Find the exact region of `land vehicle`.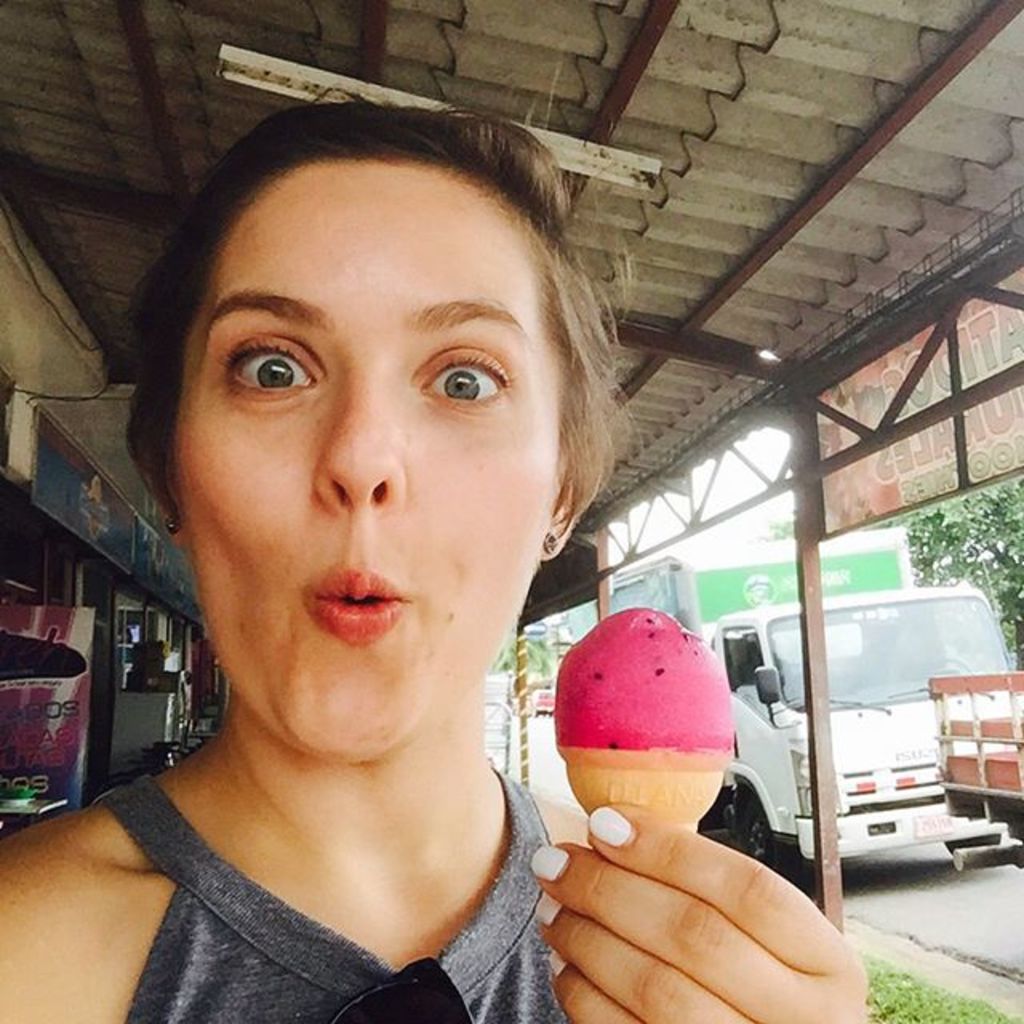
Exact region: 931, 670, 1022, 874.
